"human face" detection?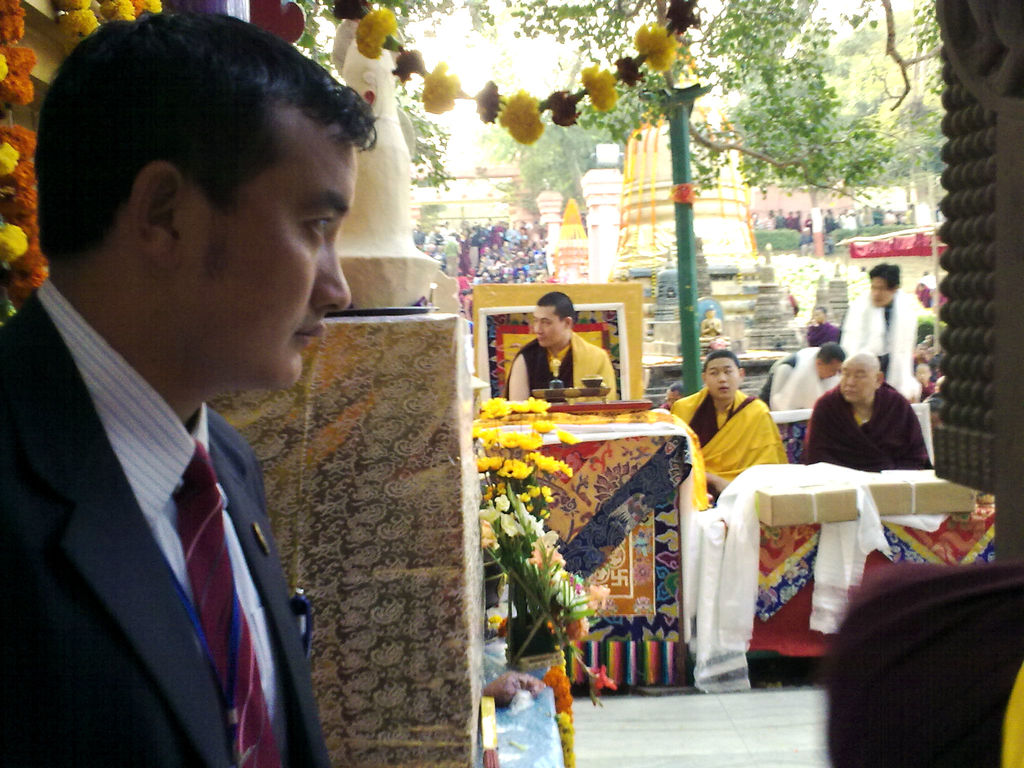
left=532, top=300, right=561, bottom=349
